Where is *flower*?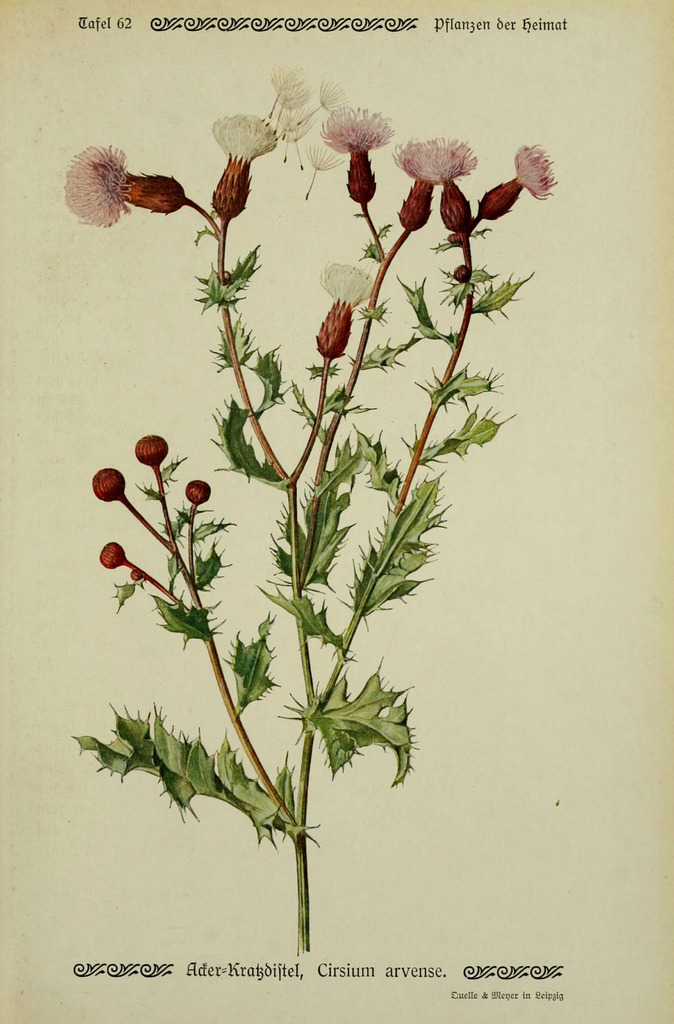
bbox(387, 135, 480, 245).
